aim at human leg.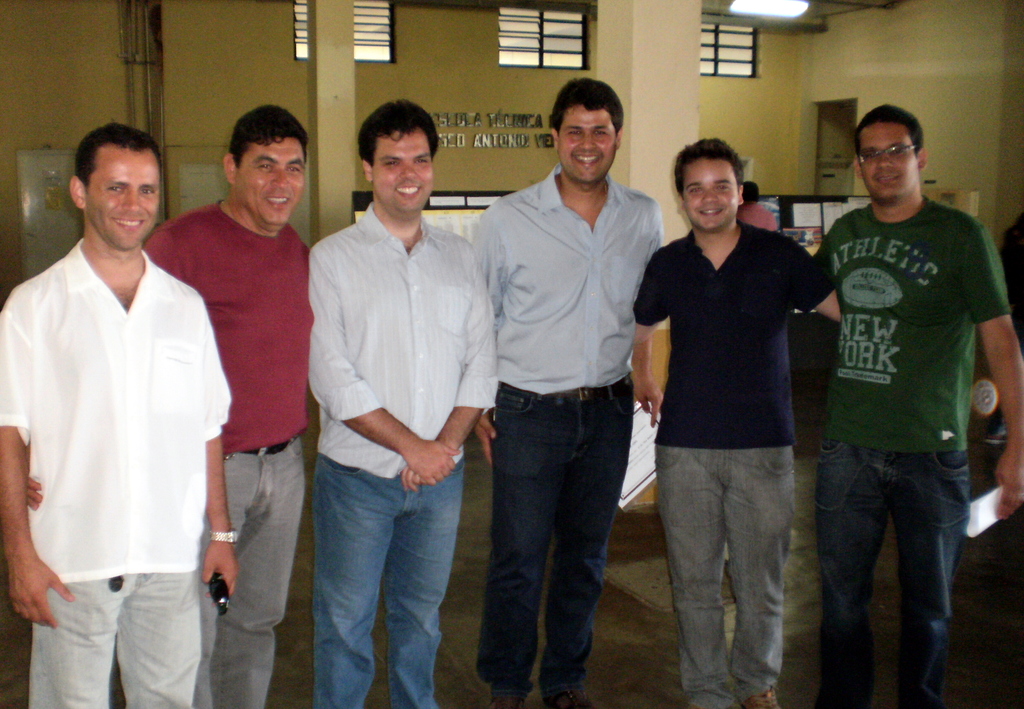
Aimed at <bbox>218, 434, 300, 705</bbox>.
